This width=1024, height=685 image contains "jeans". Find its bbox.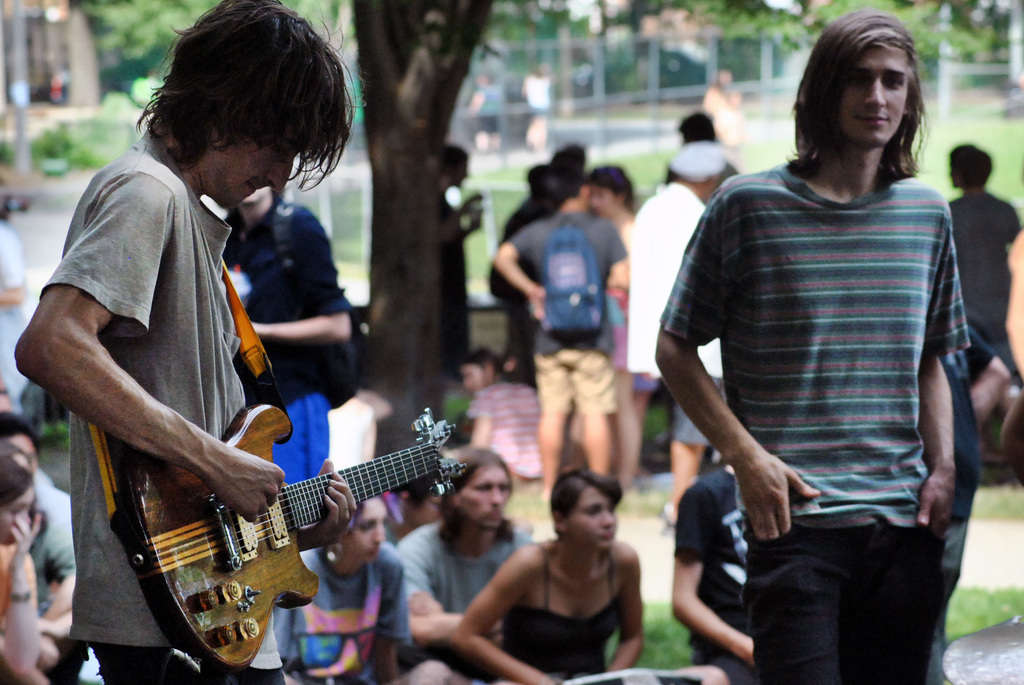
{"left": 751, "top": 532, "right": 956, "bottom": 684}.
